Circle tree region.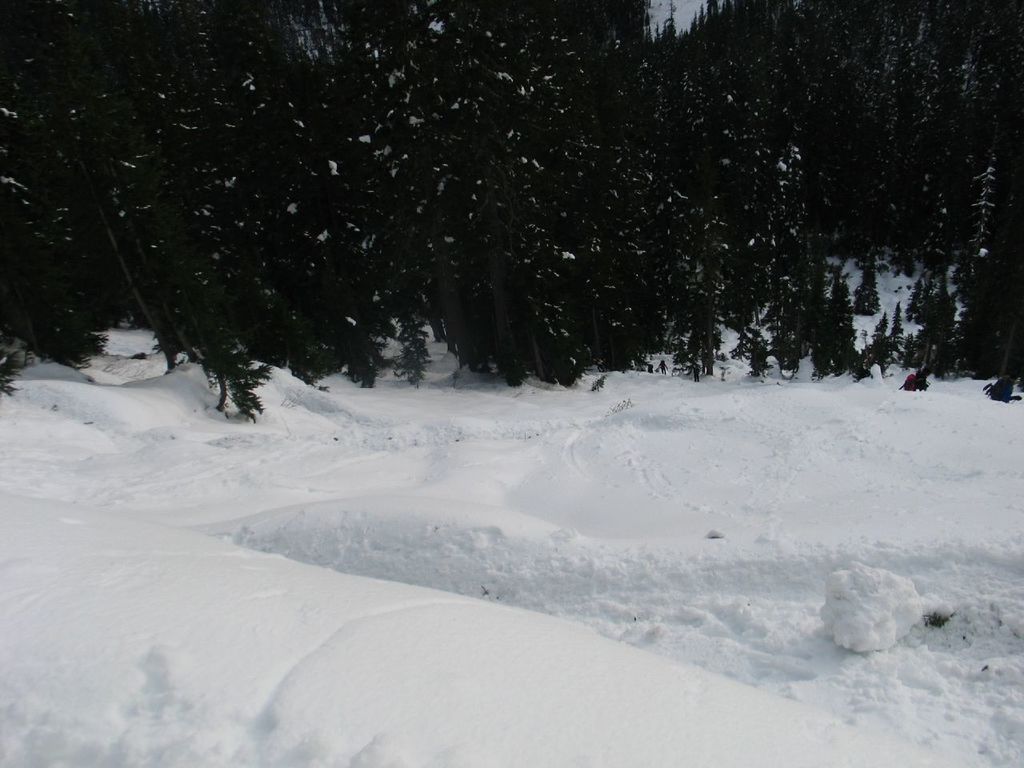
Region: select_region(0, 0, 422, 410).
